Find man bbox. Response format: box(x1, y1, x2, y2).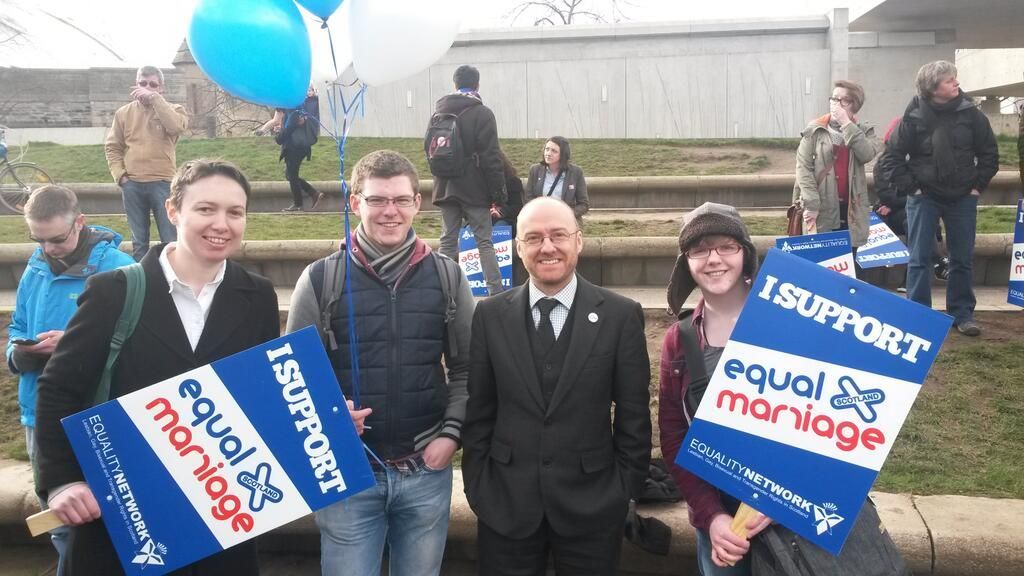
box(430, 61, 515, 297).
